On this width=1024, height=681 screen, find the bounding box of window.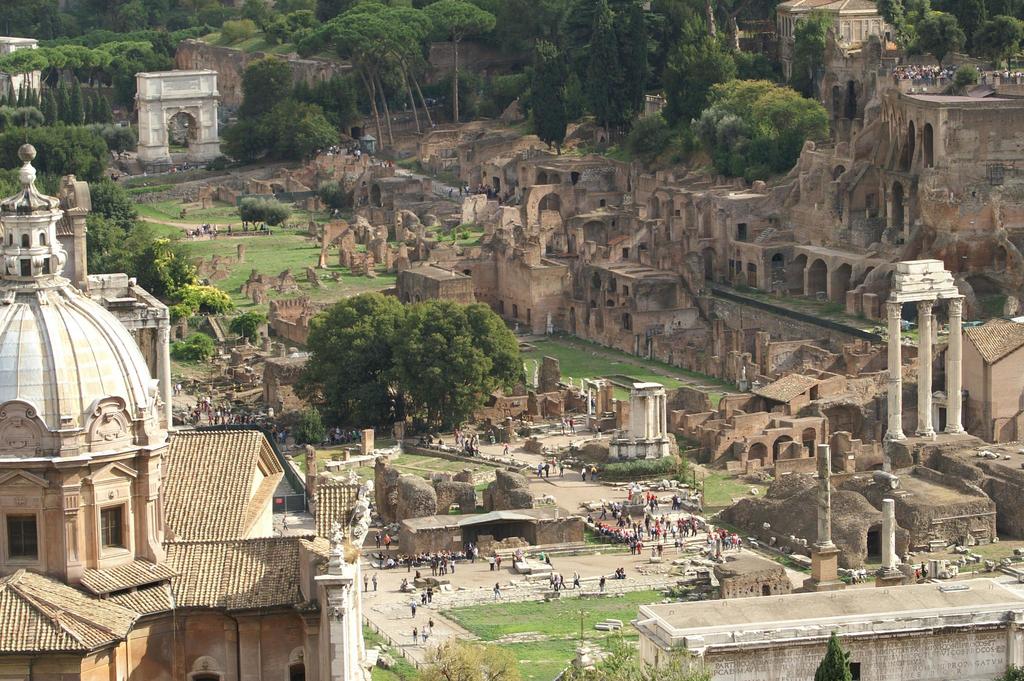
Bounding box: locate(102, 499, 133, 558).
